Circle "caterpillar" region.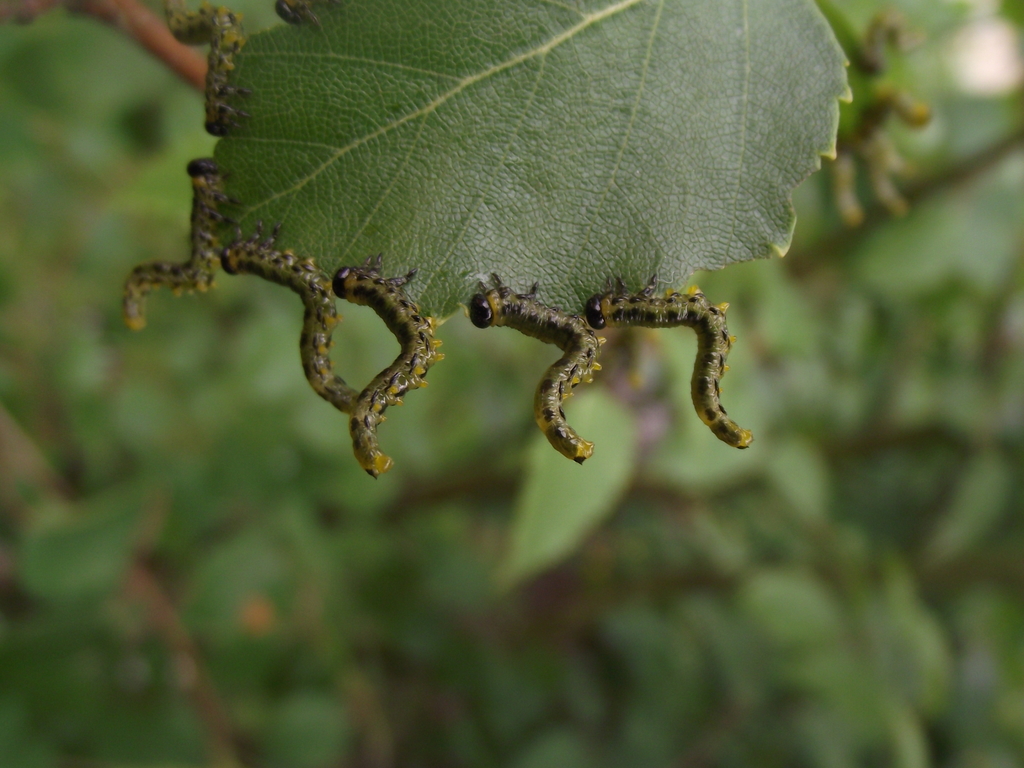
Region: select_region(471, 265, 607, 463).
